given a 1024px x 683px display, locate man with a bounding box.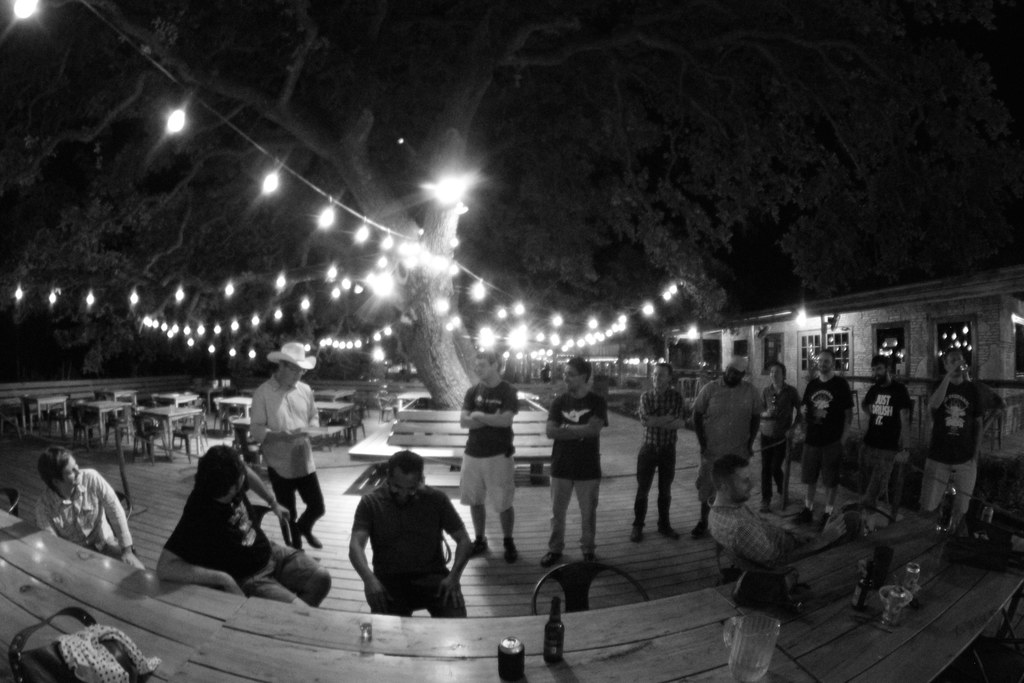
Located: Rect(456, 349, 520, 558).
